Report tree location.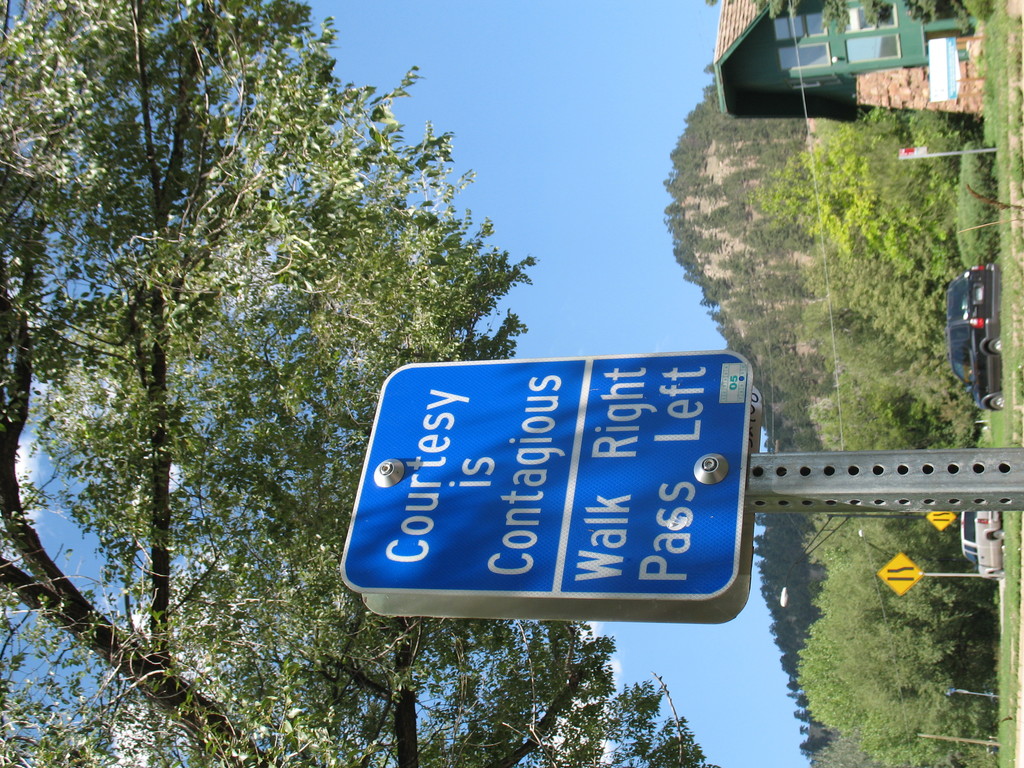
Report: BBox(812, 542, 976, 616).
